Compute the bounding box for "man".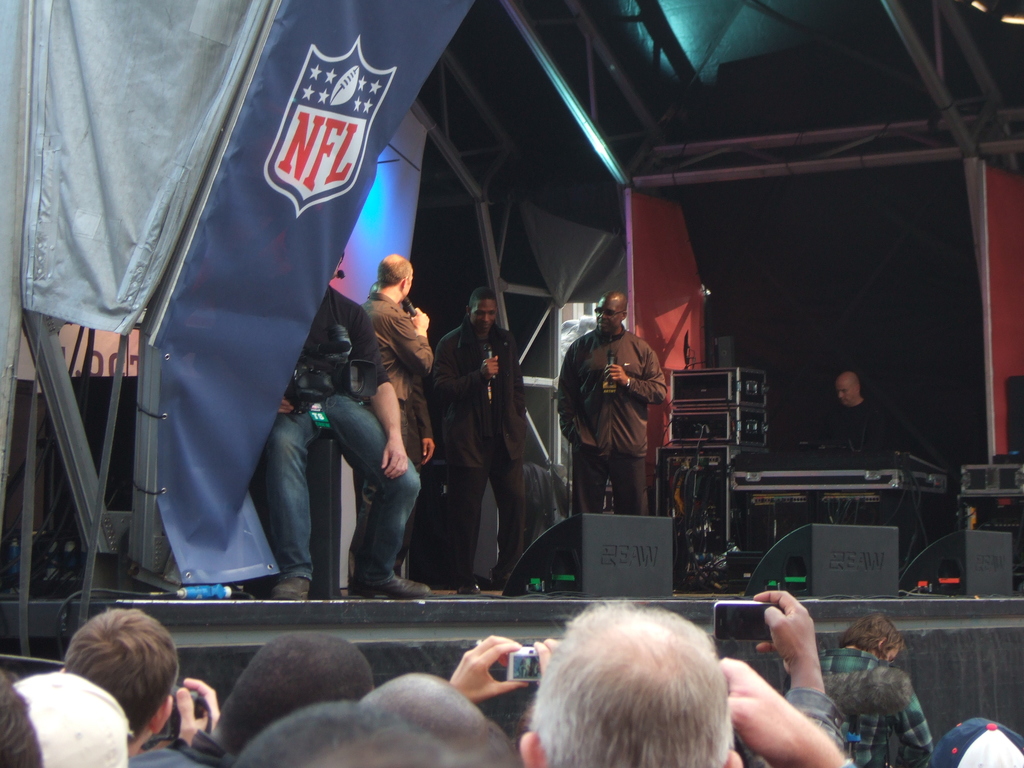
59 607 173 756.
